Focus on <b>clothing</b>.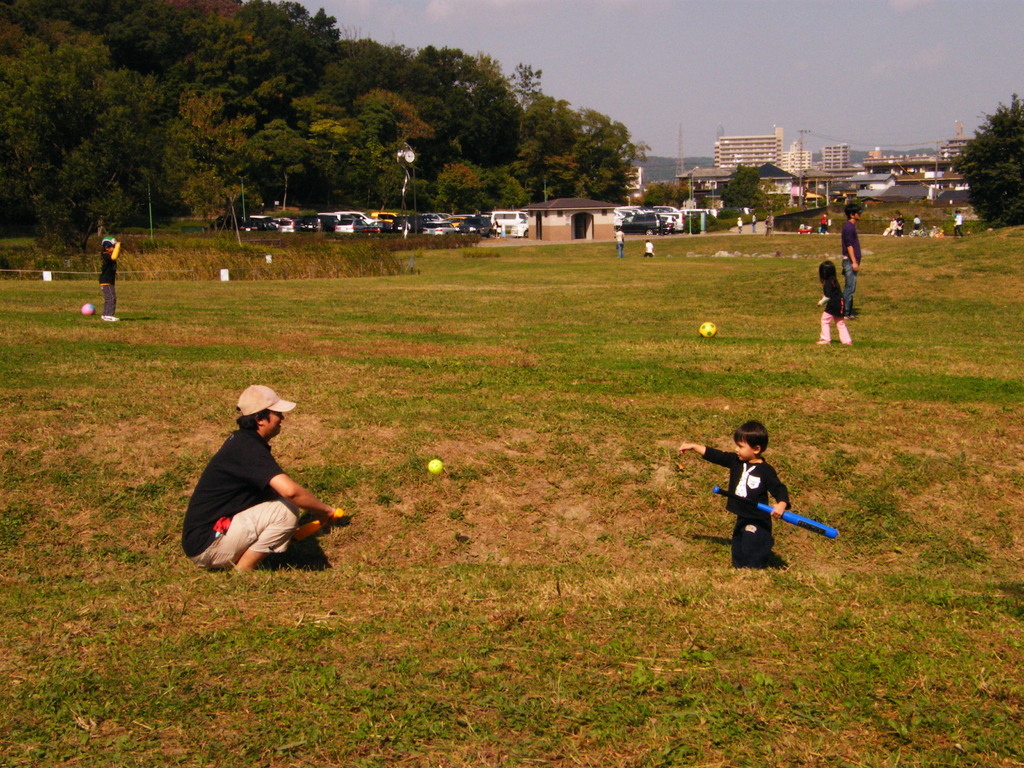
Focused at bbox(614, 228, 625, 257).
